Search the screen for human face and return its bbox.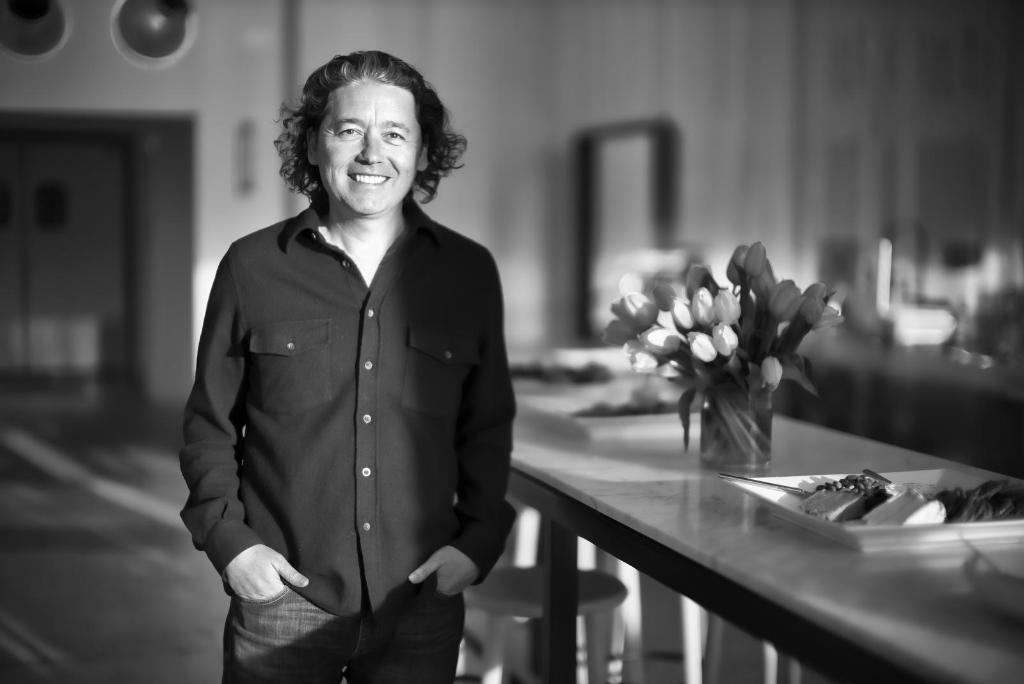
Found: x1=318, y1=77, x2=420, y2=212.
